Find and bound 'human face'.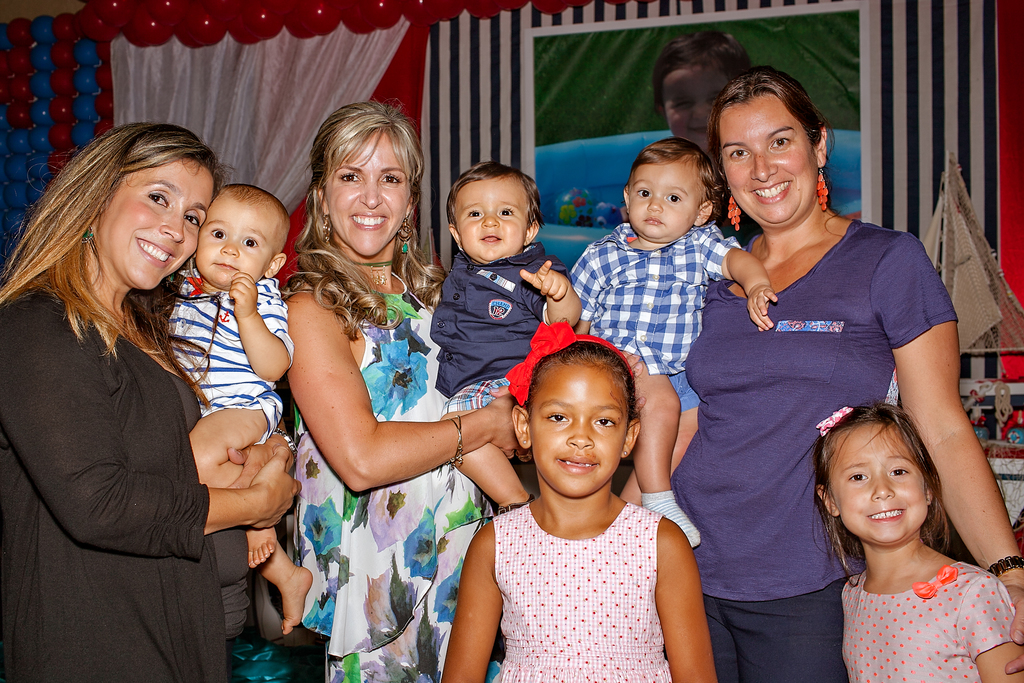
Bound: bbox(719, 96, 817, 226).
